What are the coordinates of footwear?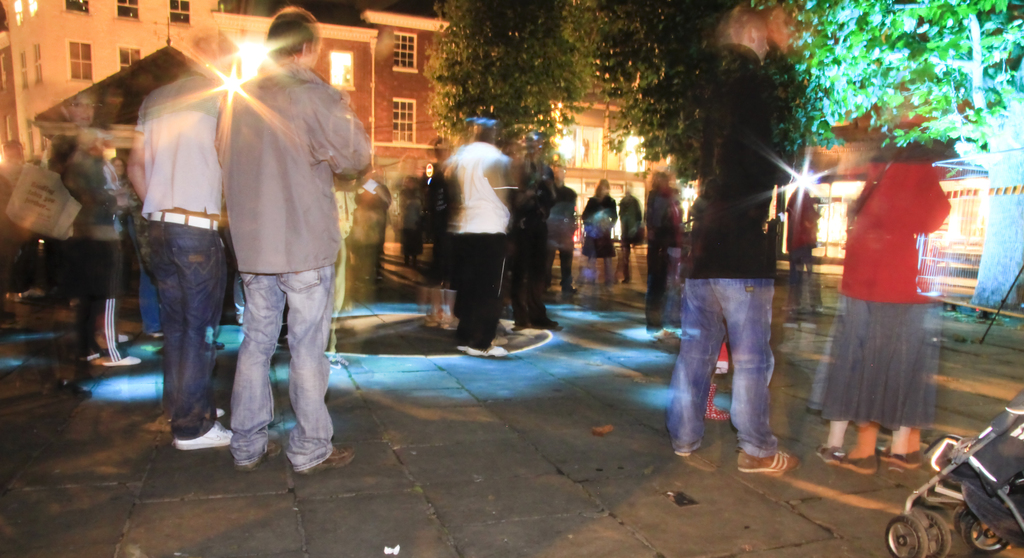
bbox=(42, 377, 92, 399).
